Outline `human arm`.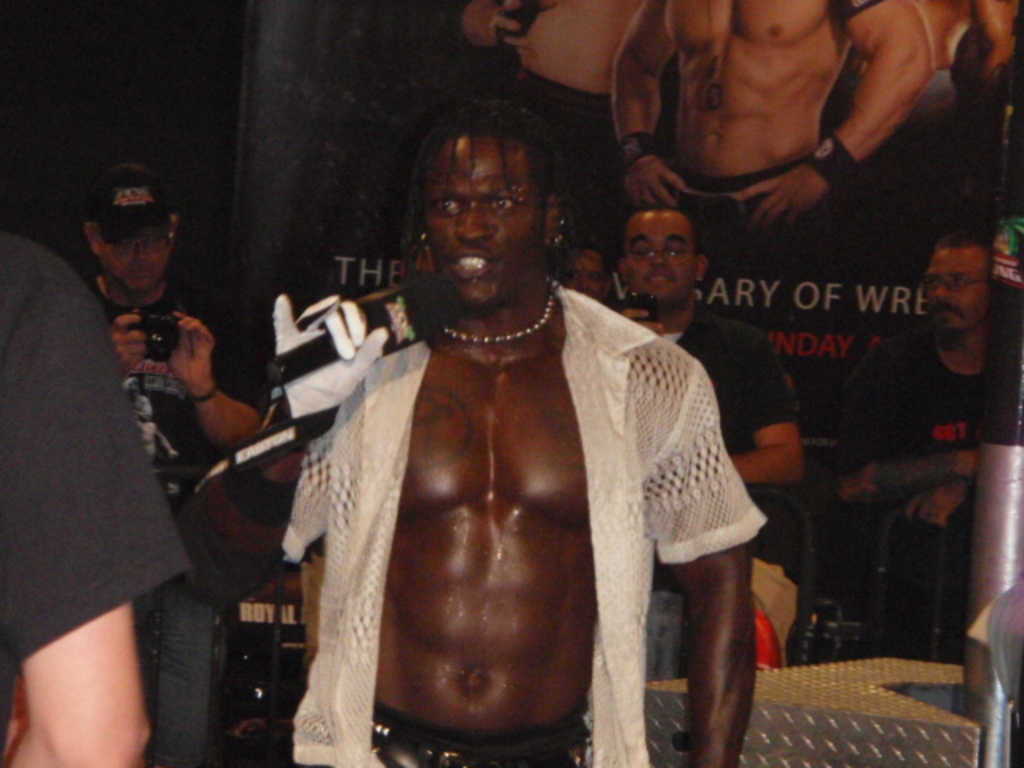
Outline: rect(602, 0, 675, 210).
